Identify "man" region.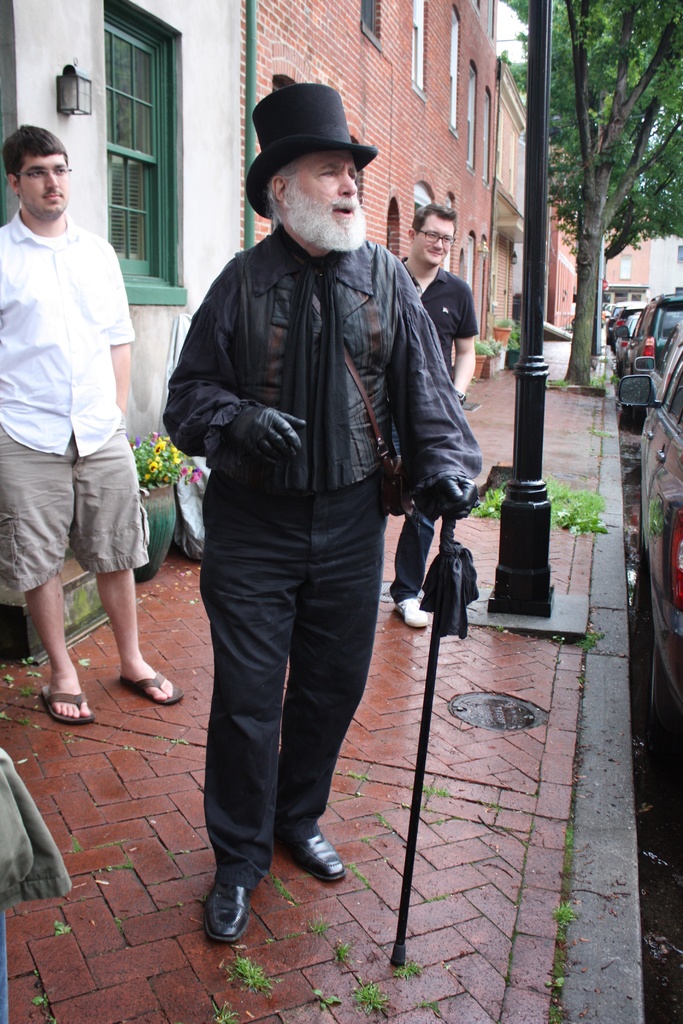
Region: x1=160 y1=89 x2=457 y2=933.
